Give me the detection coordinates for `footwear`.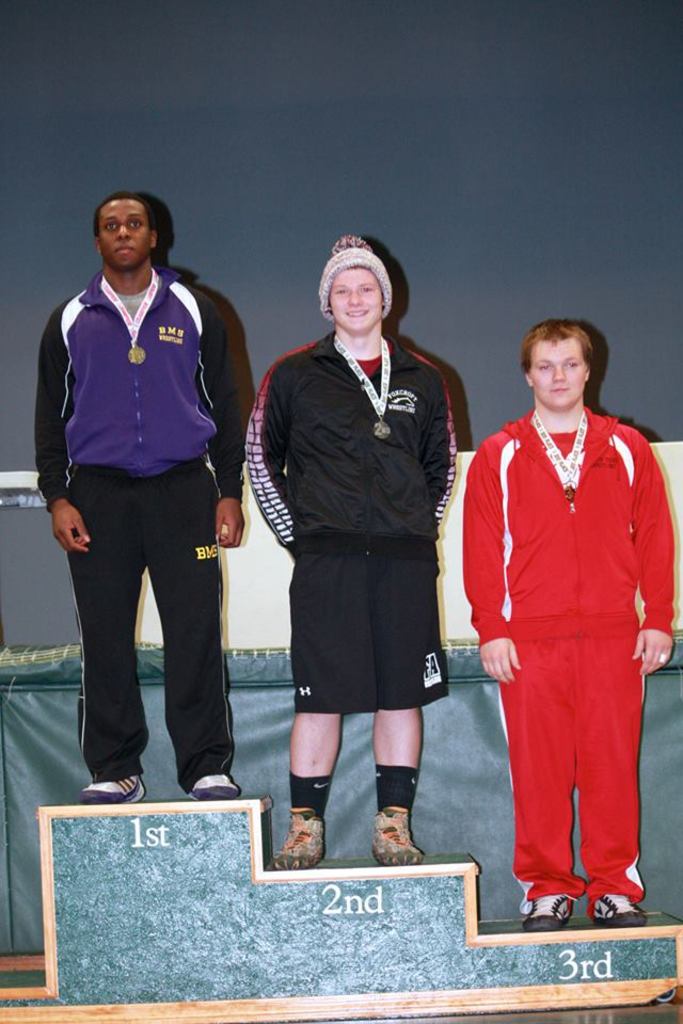
box=[515, 894, 563, 931].
